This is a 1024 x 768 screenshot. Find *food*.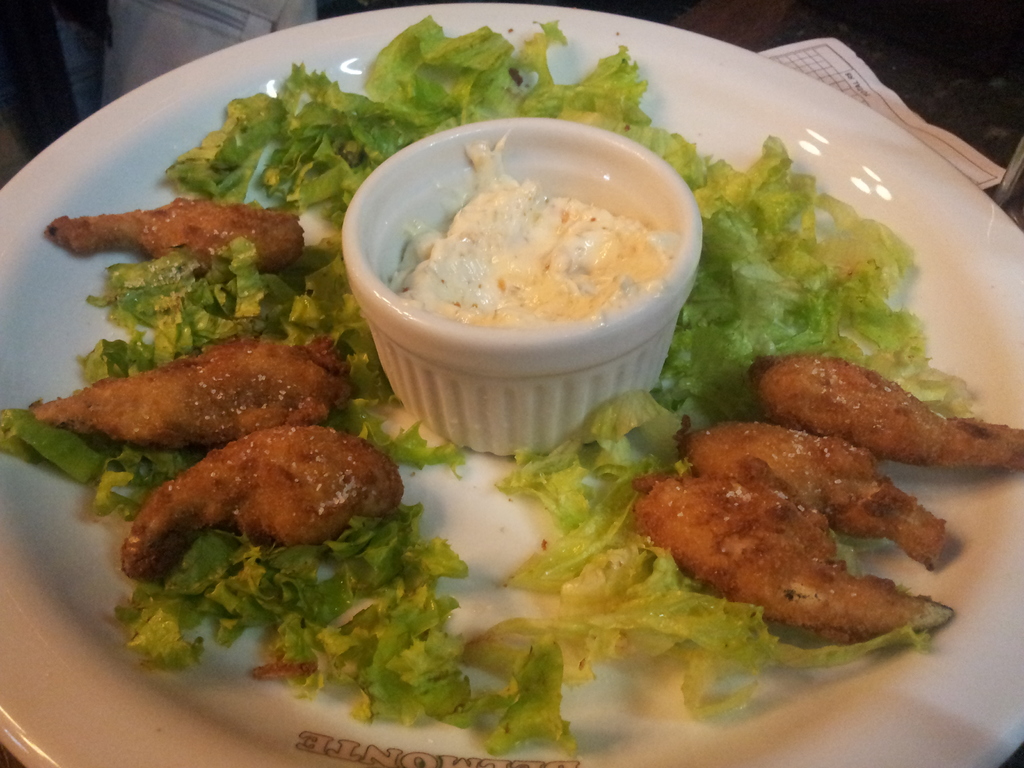
Bounding box: (129,418,406,572).
